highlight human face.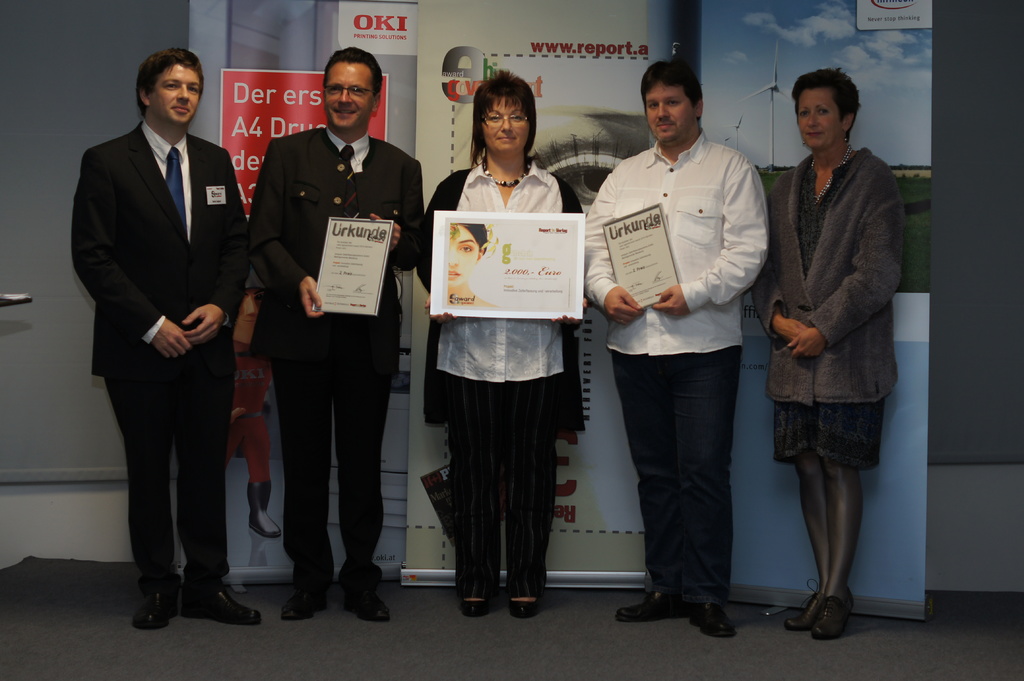
Highlighted region: [801,86,848,149].
